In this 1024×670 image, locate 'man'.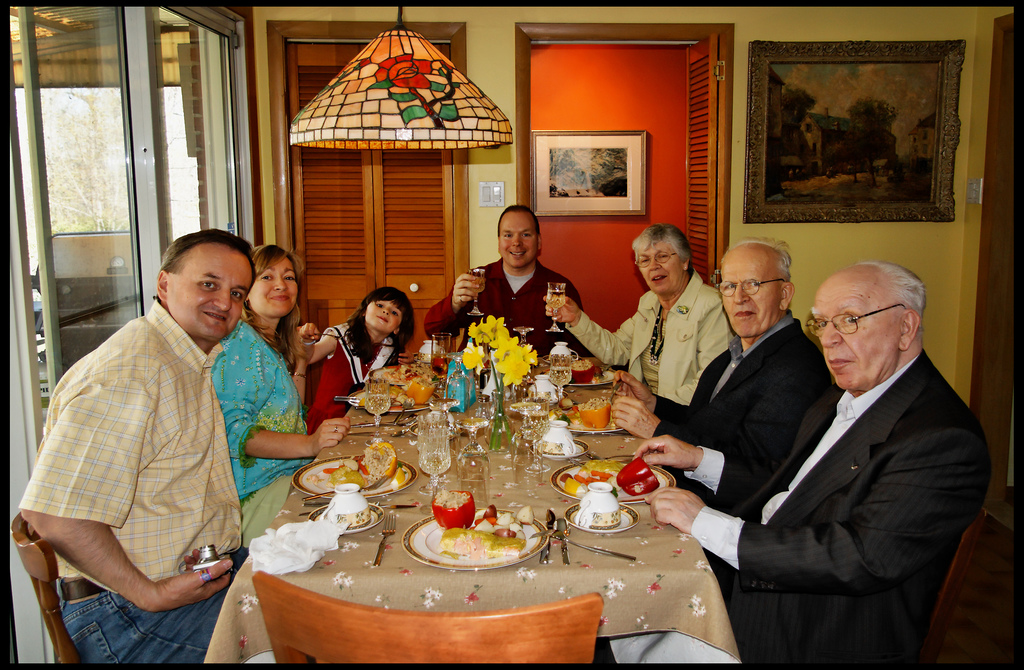
Bounding box: [left=708, top=234, right=986, bottom=662].
